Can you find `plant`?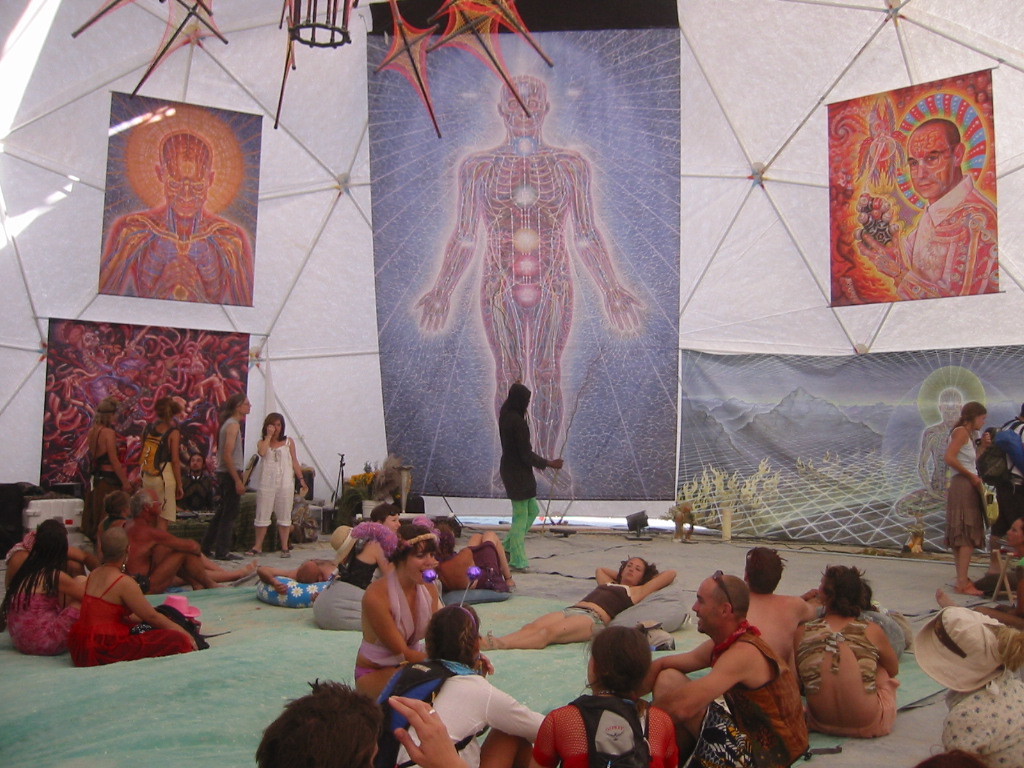
Yes, bounding box: (left=345, top=456, right=409, bottom=520).
